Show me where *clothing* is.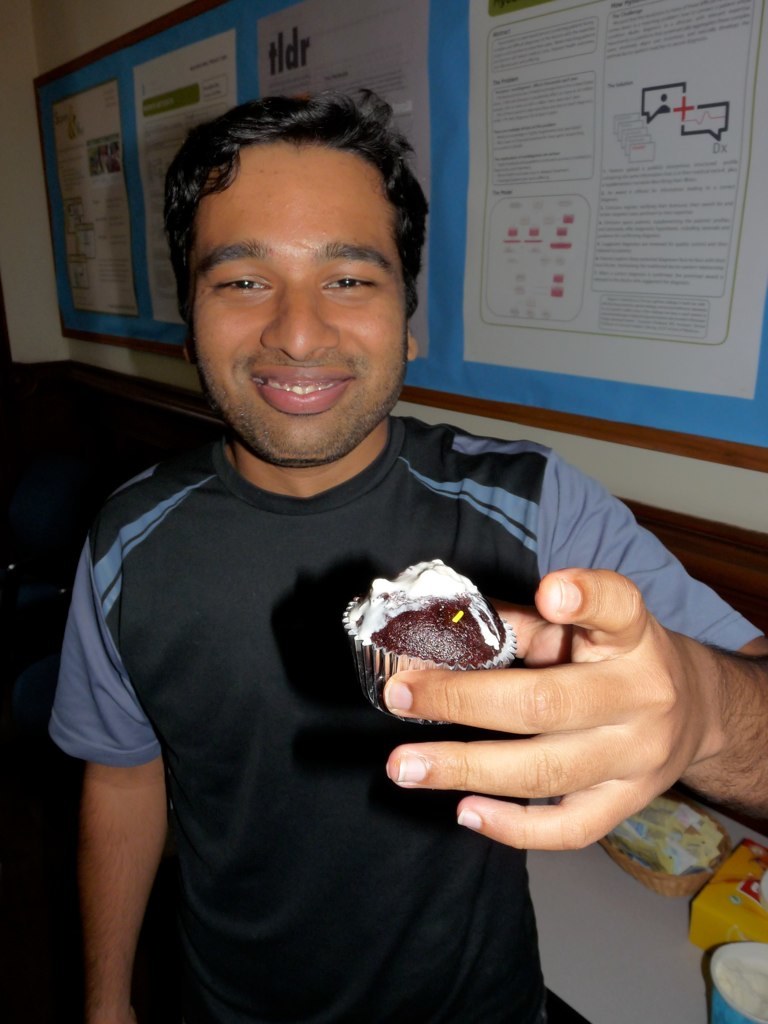
*clothing* is at {"left": 35, "top": 407, "right": 767, "bottom": 1023}.
